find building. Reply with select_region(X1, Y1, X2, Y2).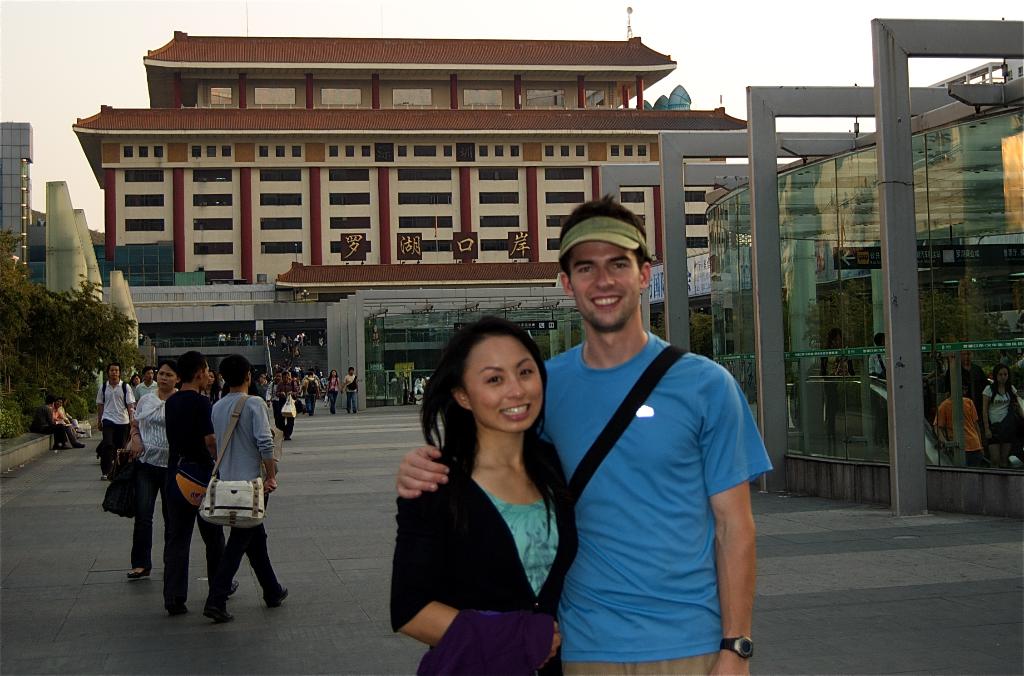
select_region(0, 118, 45, 286).
